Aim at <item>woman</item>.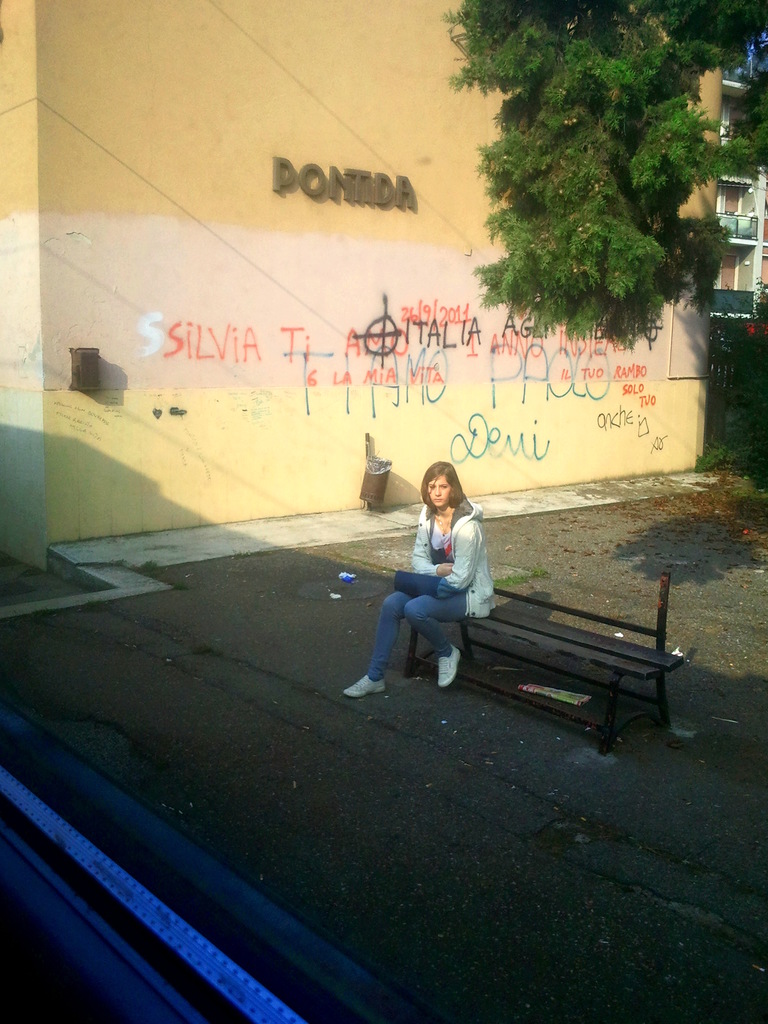
Aimed at rect(383, 454, 508, 695).
